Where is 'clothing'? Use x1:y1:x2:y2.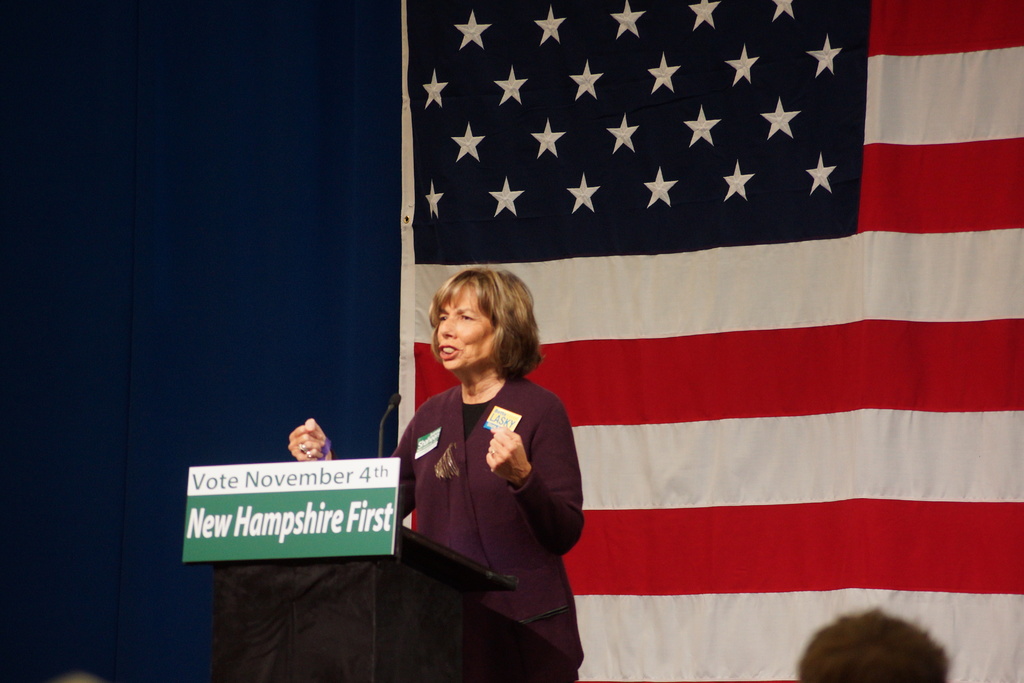
397:334:583:627.
